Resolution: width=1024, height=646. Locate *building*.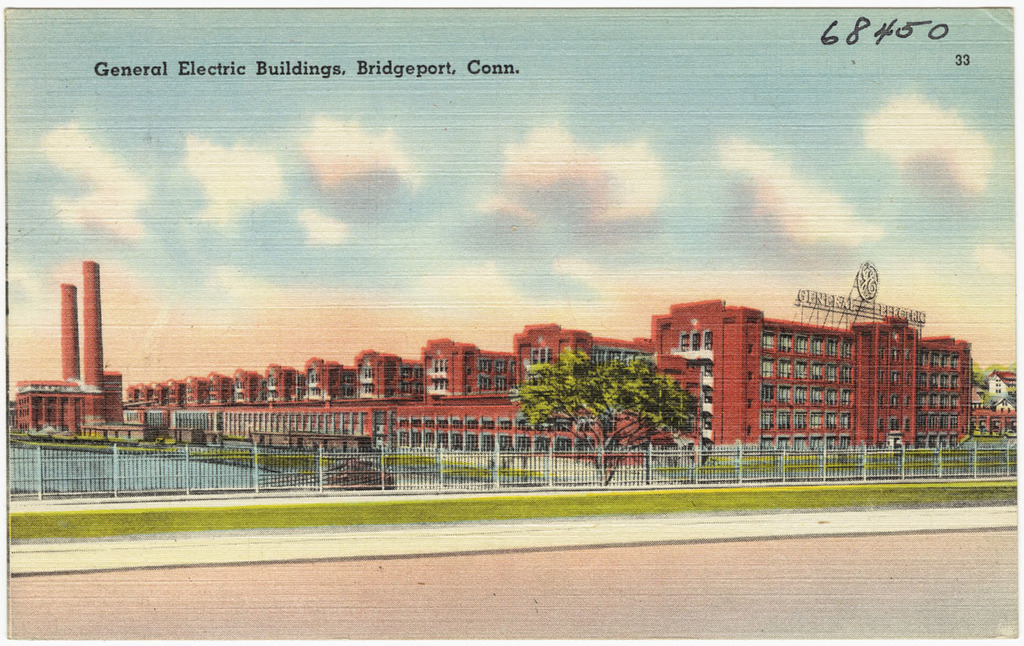
1,249,980,488.
